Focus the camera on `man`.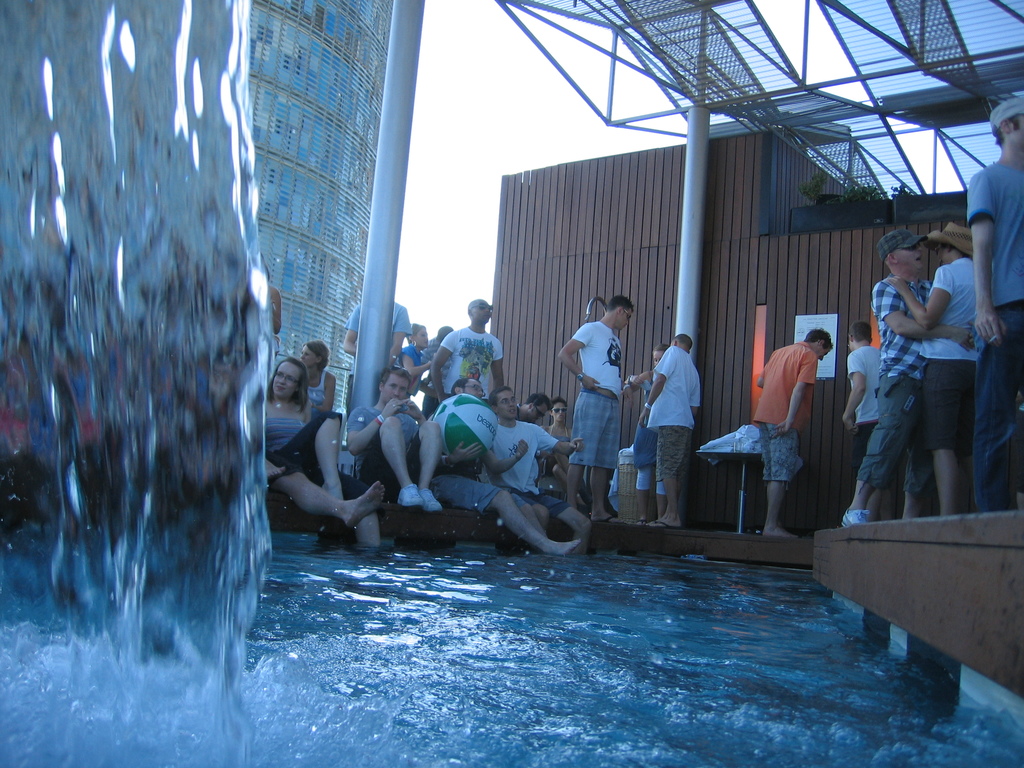
Focus region: box=[431, 299, 506, 420].
